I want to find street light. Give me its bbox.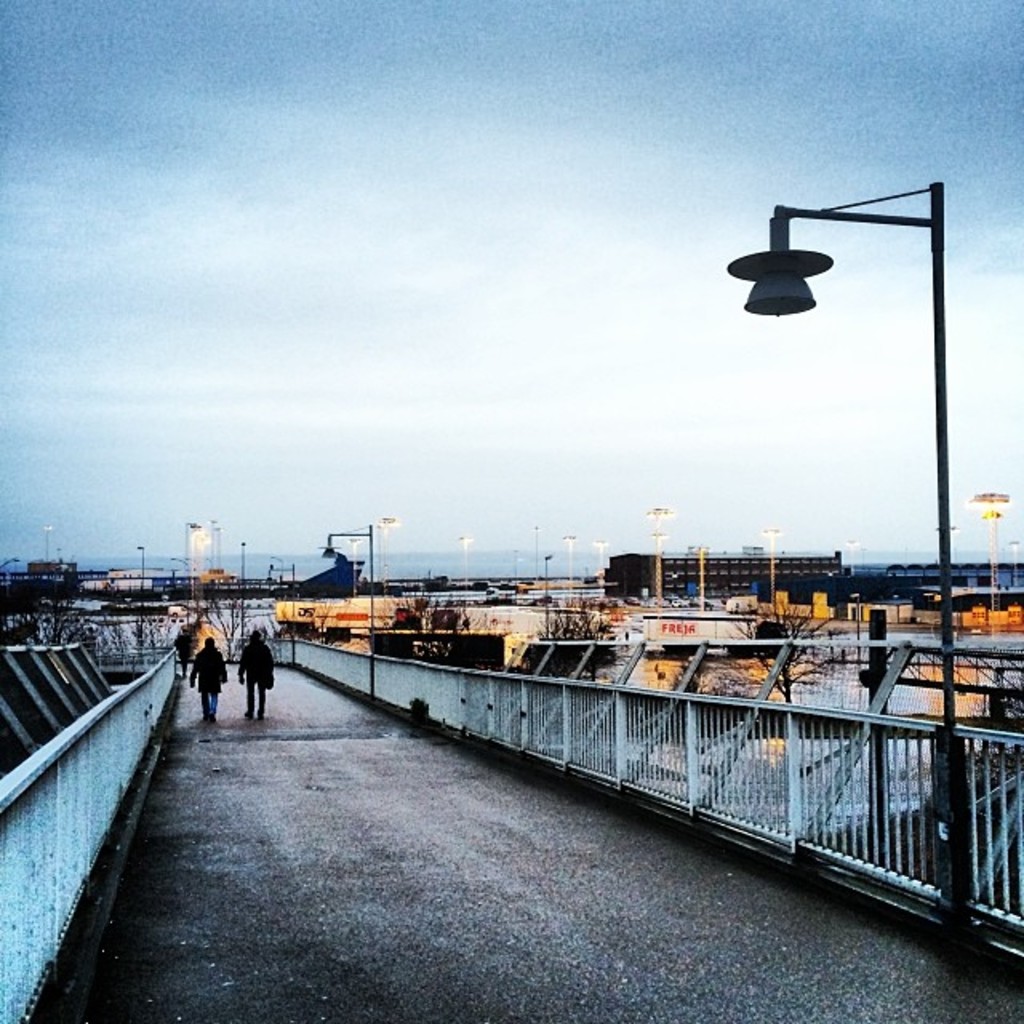
<bbox>542, 554, 550, 637</bbox>.
